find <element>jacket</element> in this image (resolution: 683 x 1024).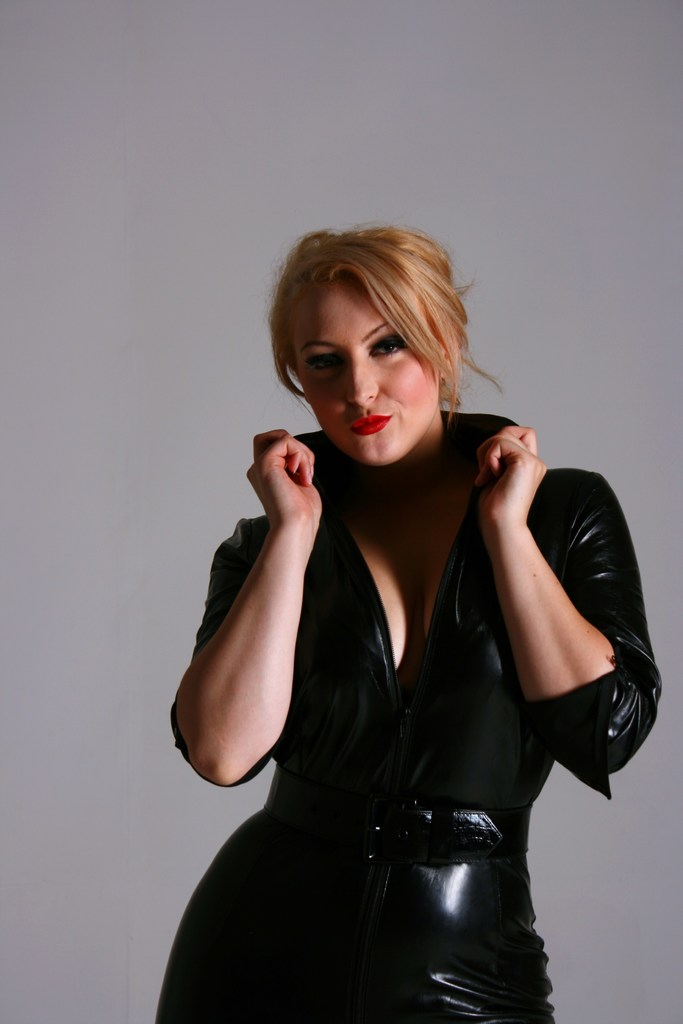
rect(171, 342, 635, 957).
